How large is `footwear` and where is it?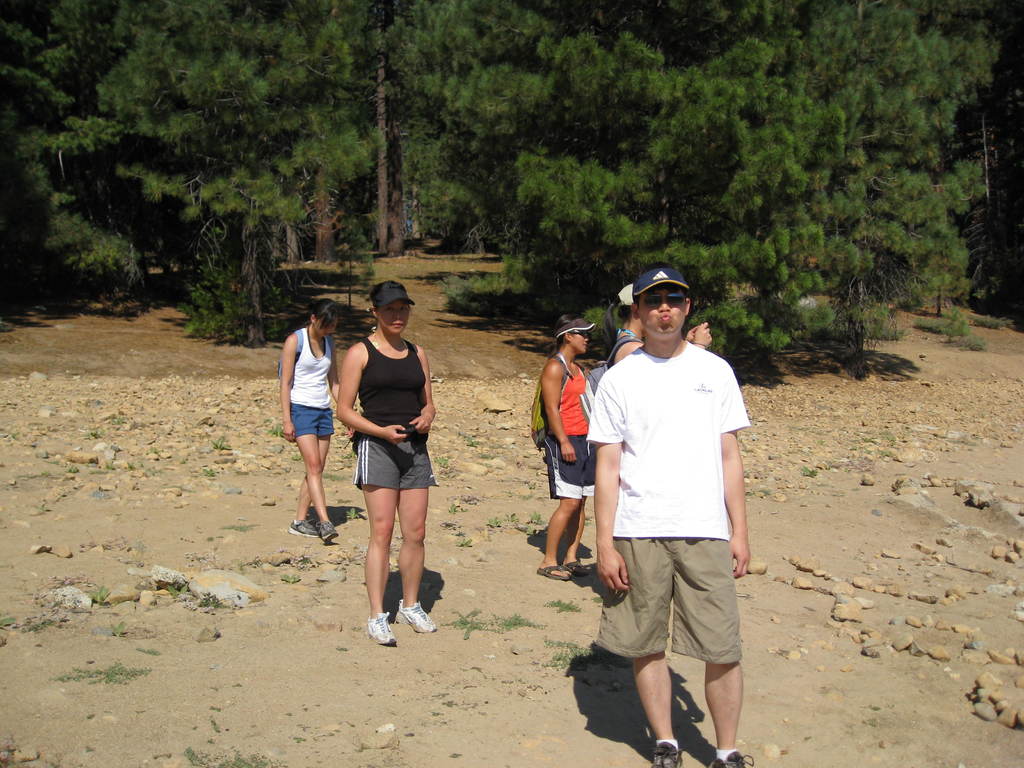
Bounding box: box(566, 561, 596, 575).
